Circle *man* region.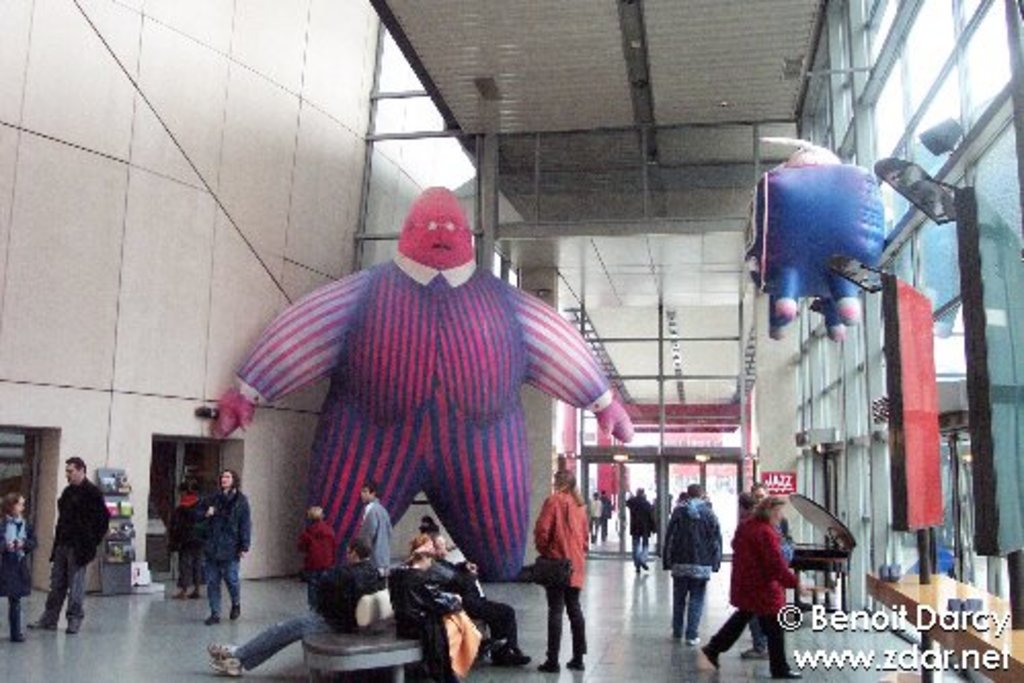
Region: <region>357, 482, 390, 568</region>.
